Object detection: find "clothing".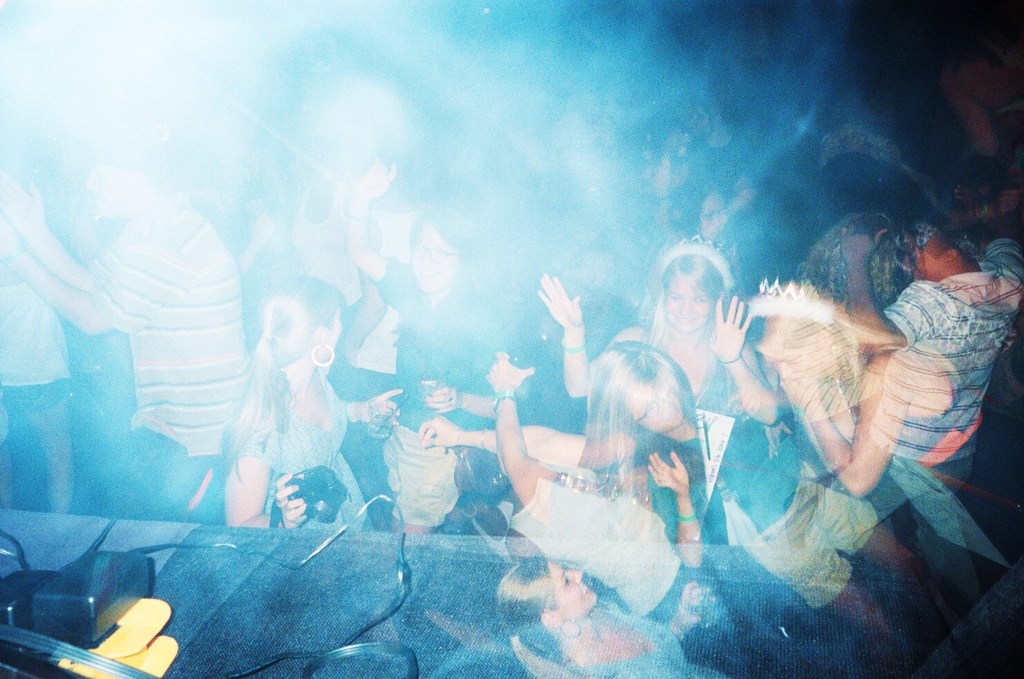
(371, 254, 508, 521).
